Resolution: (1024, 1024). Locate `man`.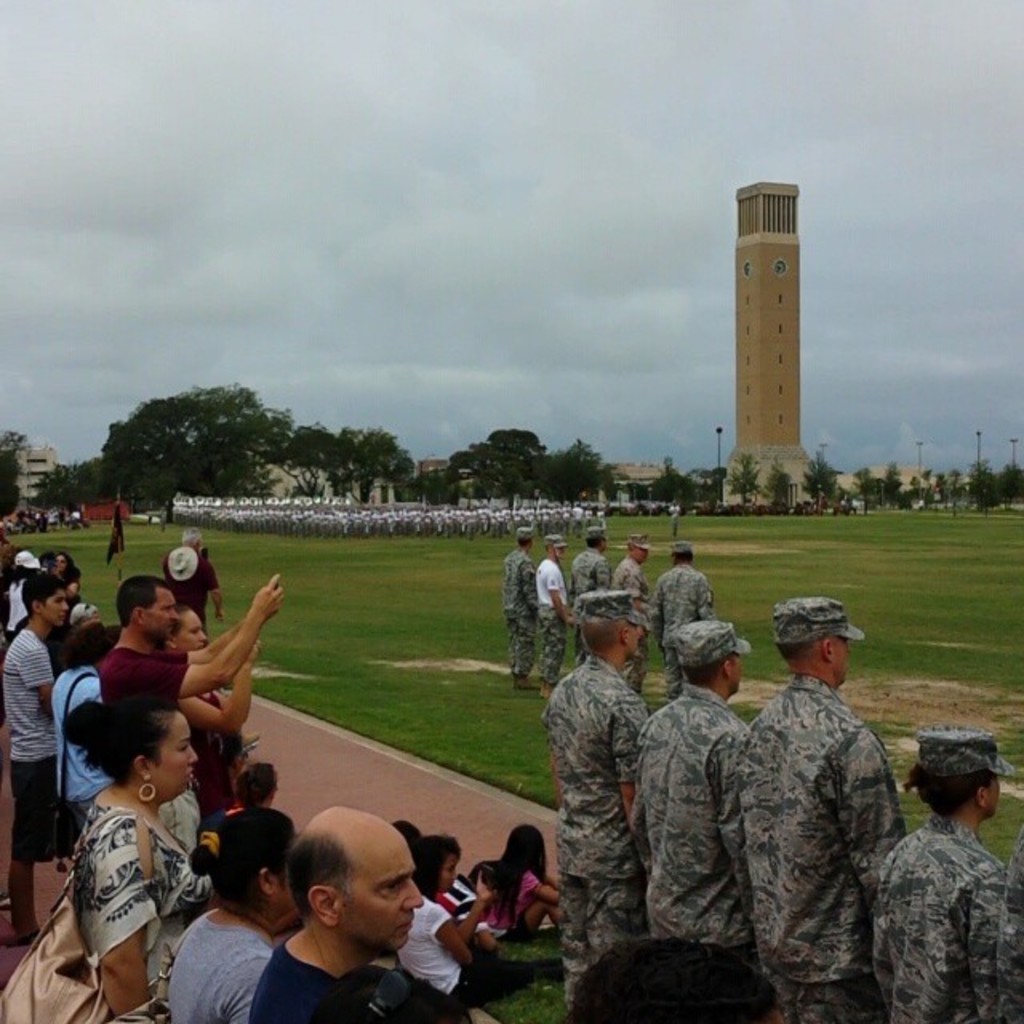
bbox=(93, 570, 280, 704).
